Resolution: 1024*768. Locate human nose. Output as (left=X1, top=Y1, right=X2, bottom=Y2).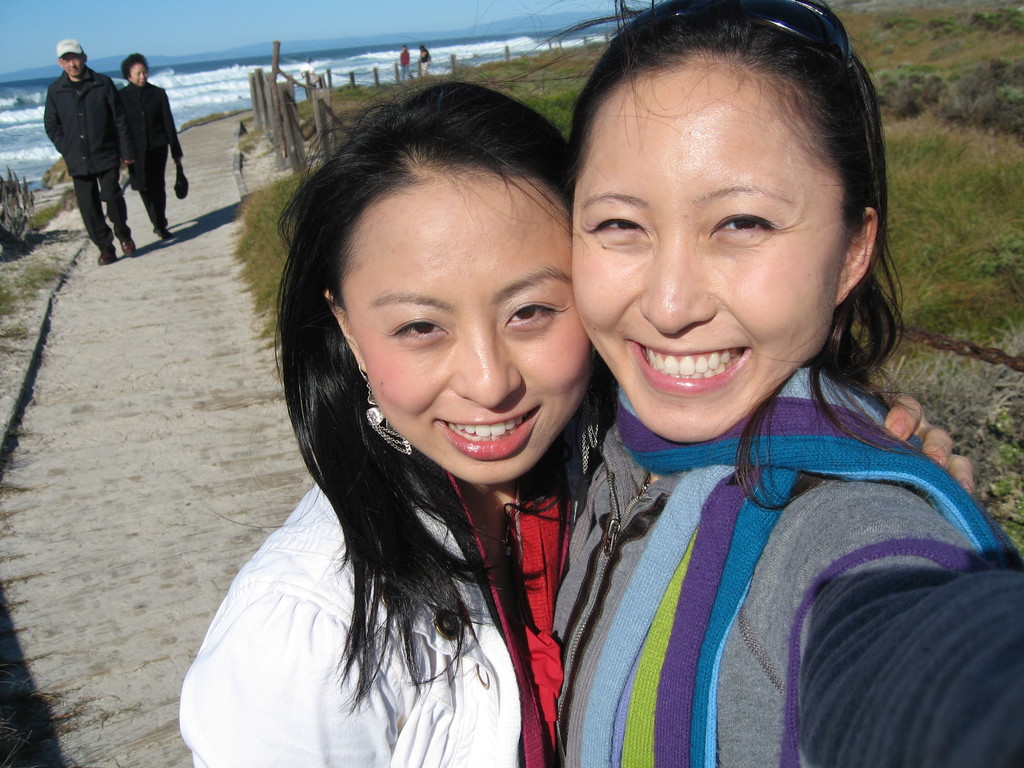
(left=140, top=73, right=144, bottom=82).
